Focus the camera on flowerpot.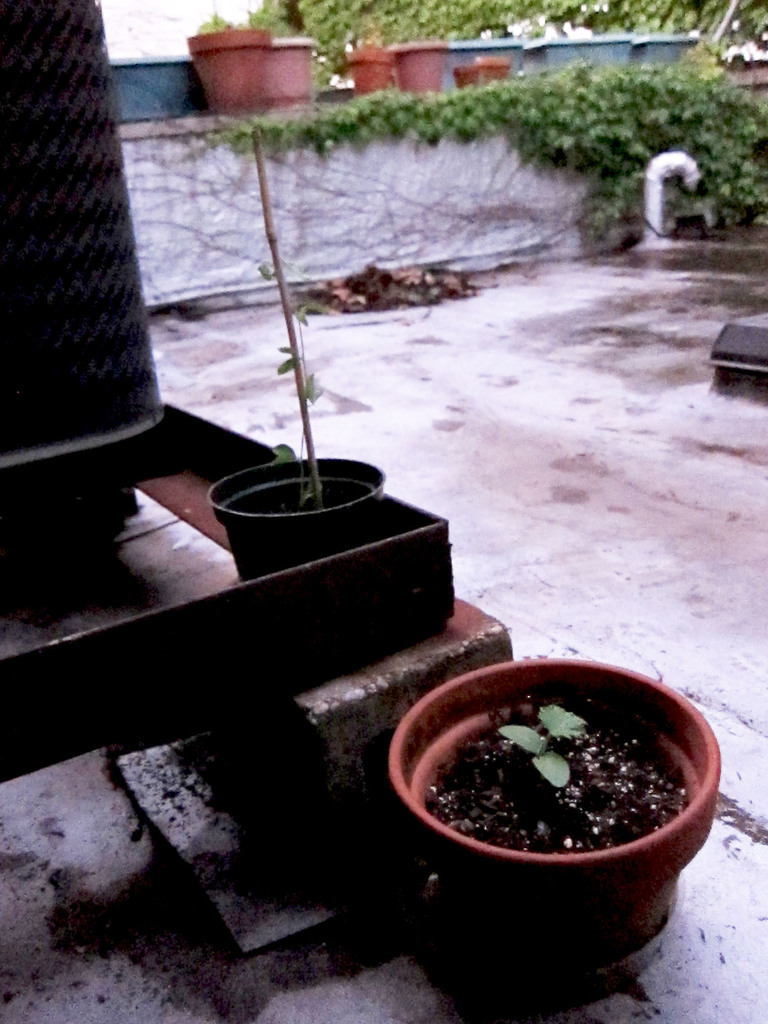
Focus region: BBox(257, 30, 311, 120).
